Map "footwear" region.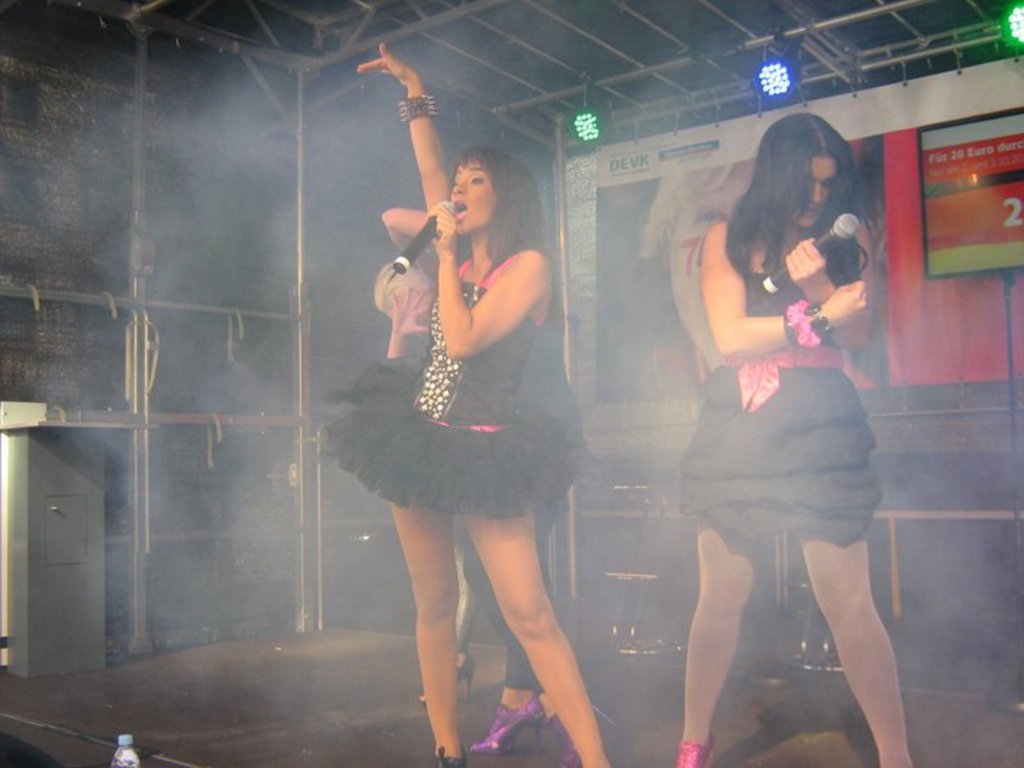
Mapped to l=415, t=658, r=475, b=714.
